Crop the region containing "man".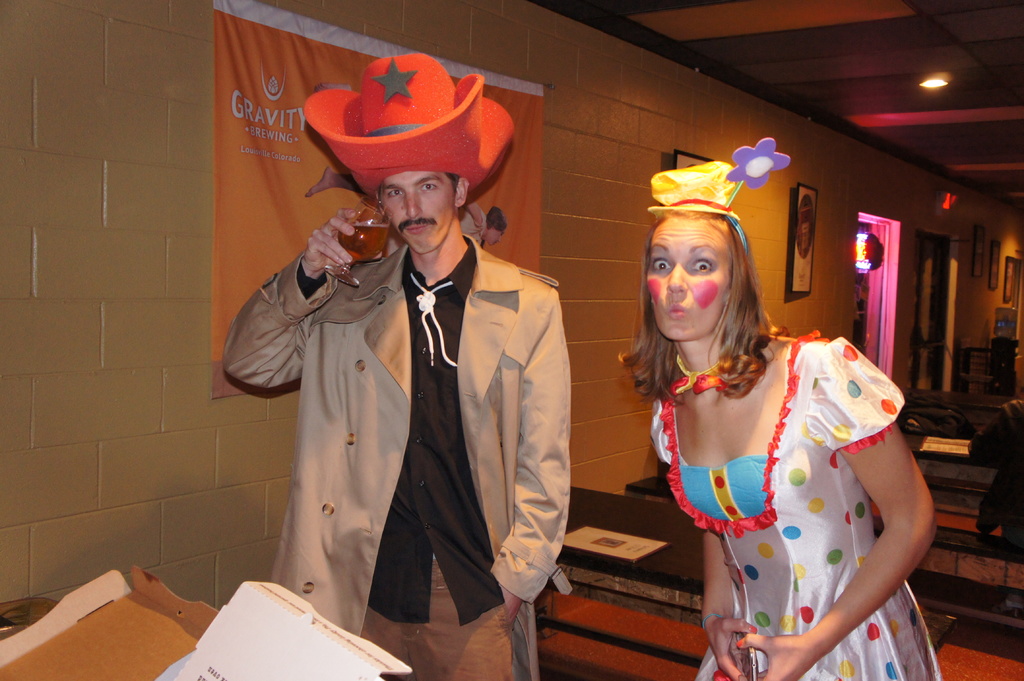
Crop region: Rect(223, 121, 593, 655).
